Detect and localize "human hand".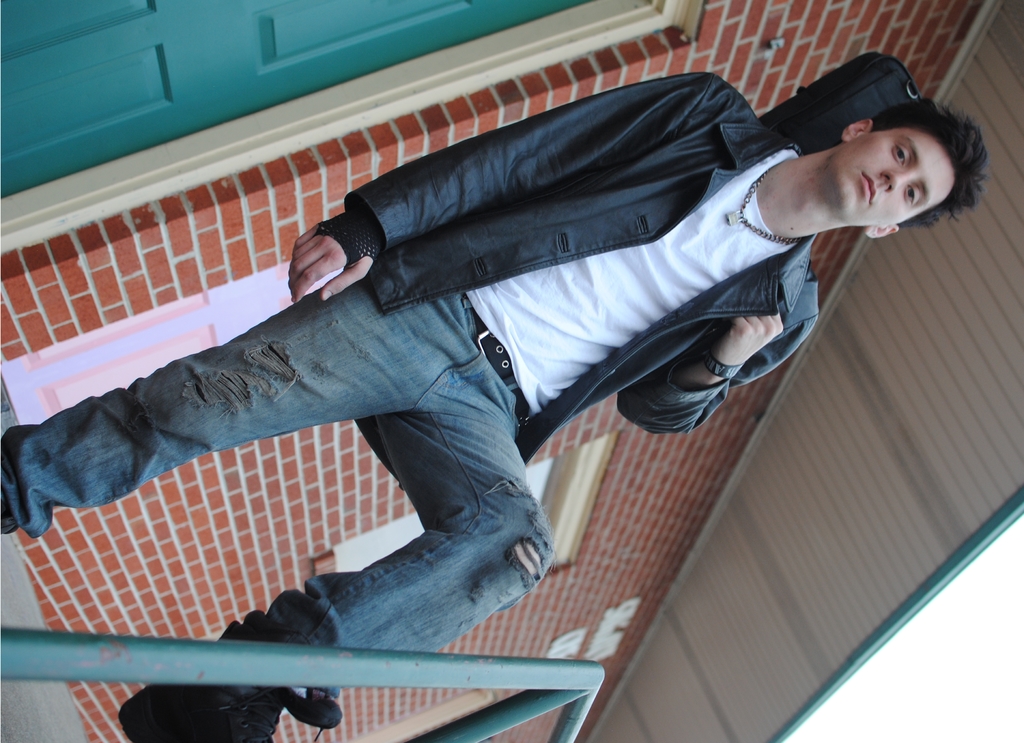
Localized at 275,212,348,305.
